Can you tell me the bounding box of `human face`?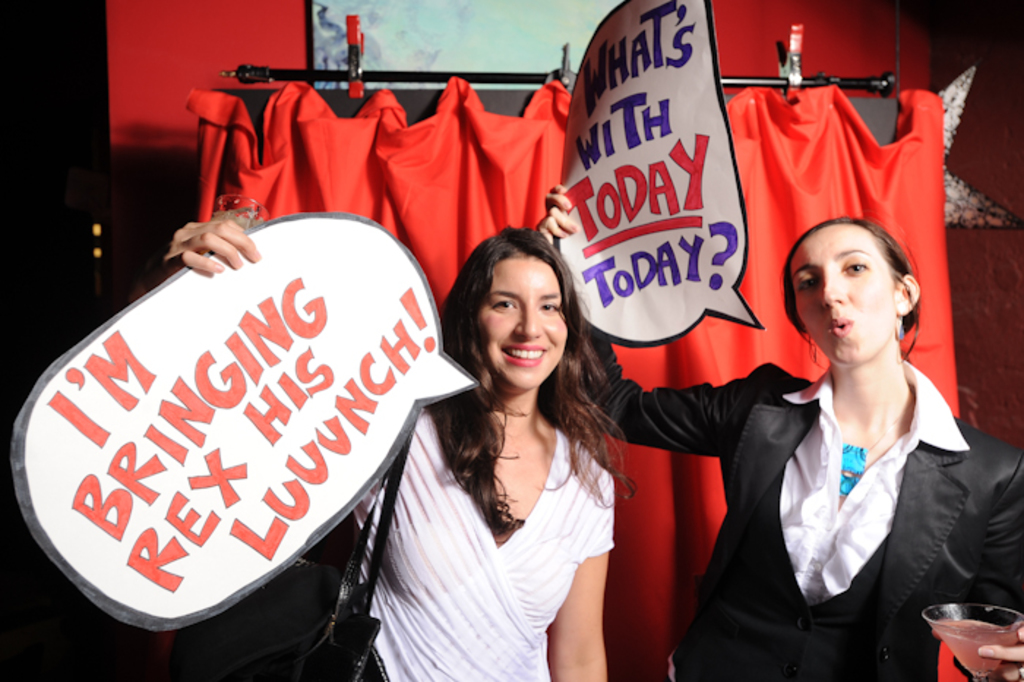
locate(467, 253, 568, 389).
